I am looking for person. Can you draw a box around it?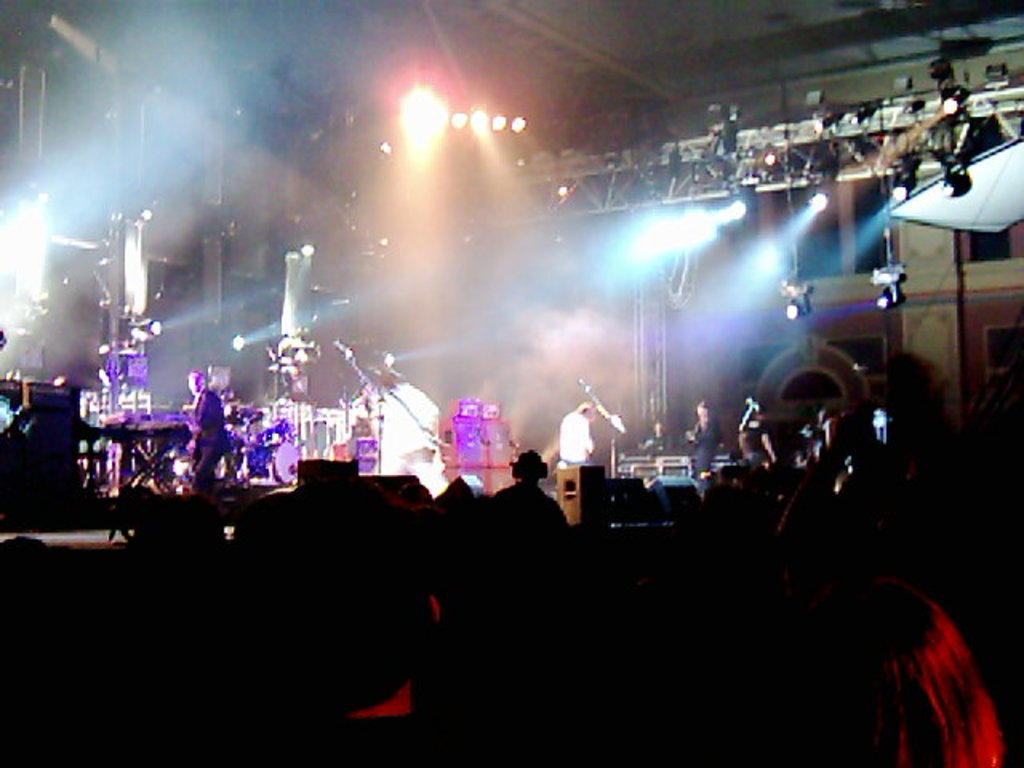
Sure, the bounding box is 494 446 570 520.
